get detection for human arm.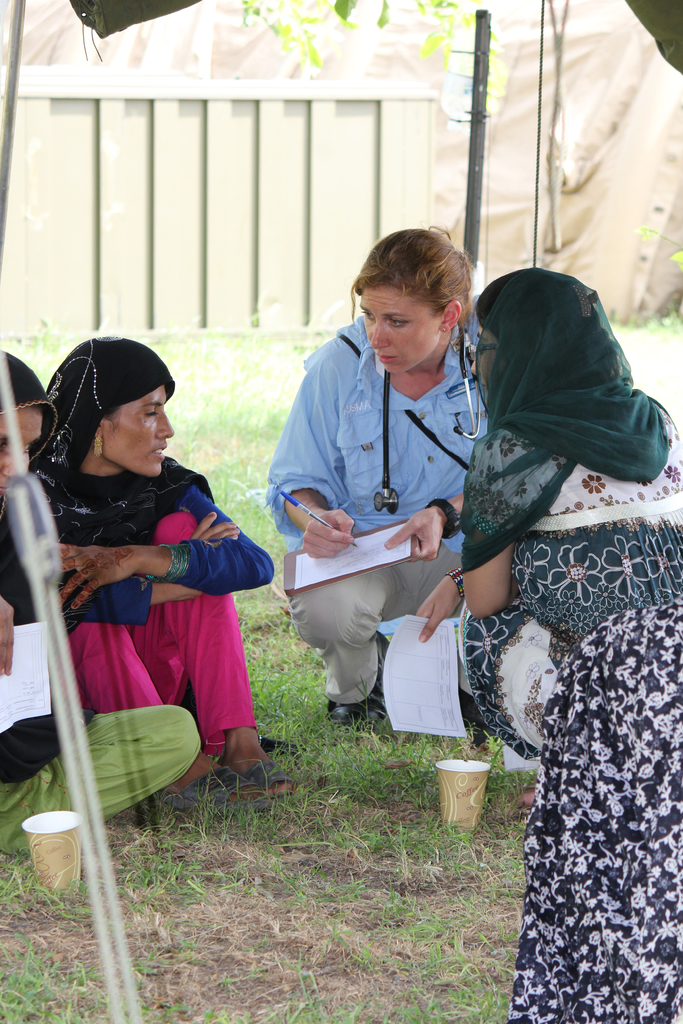
Detection: (0, 594, 19, 673).
